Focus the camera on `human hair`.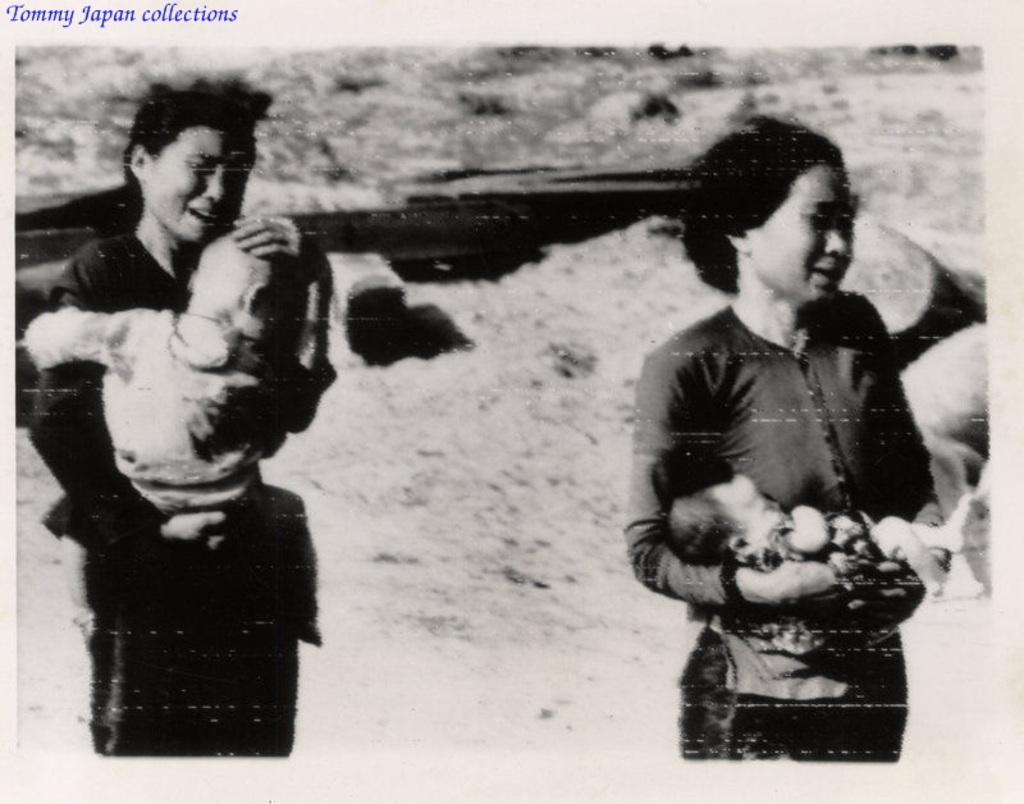
Focus region: (689,122,873,305).
